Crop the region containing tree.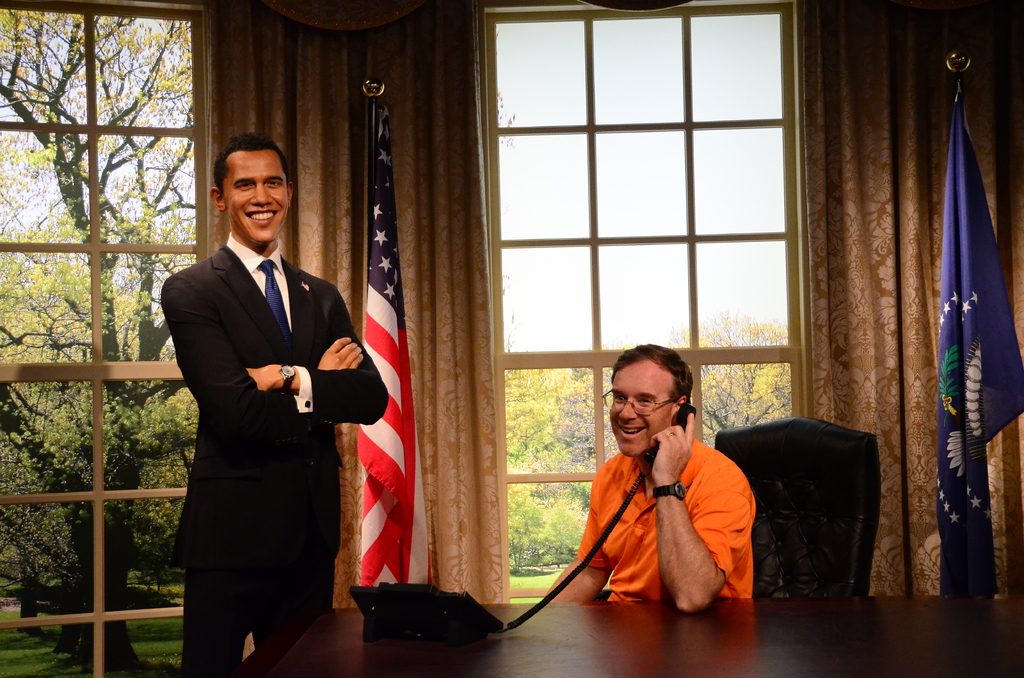
Crop region: detection(0, 3, 191, 648).
